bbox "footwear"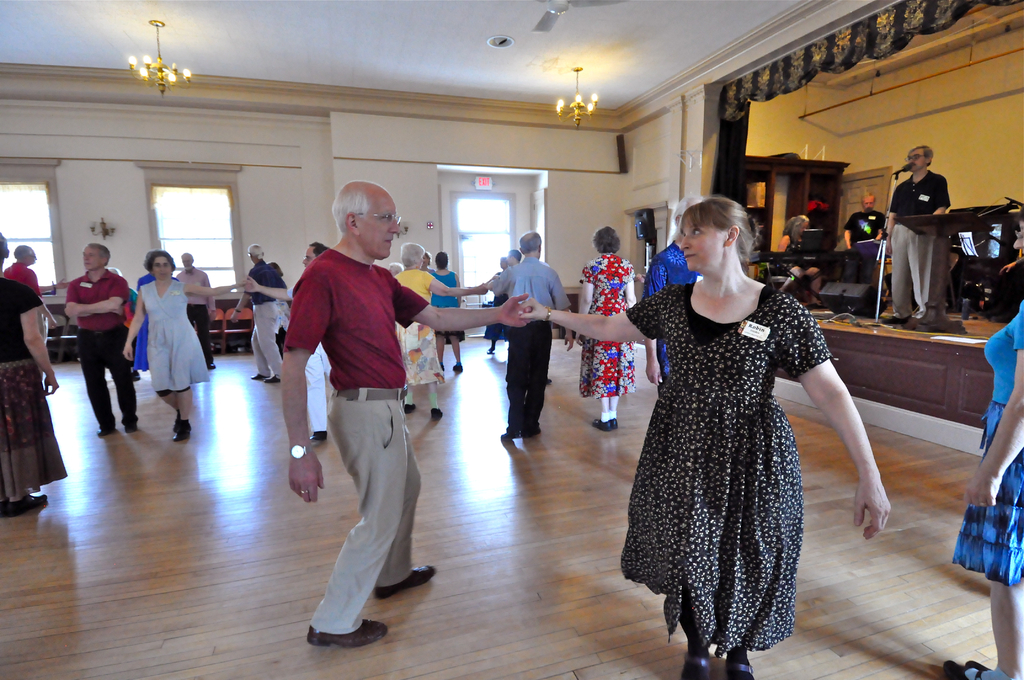
{"left": 124, "top": 419, "right": 139, "bottom": 434}
